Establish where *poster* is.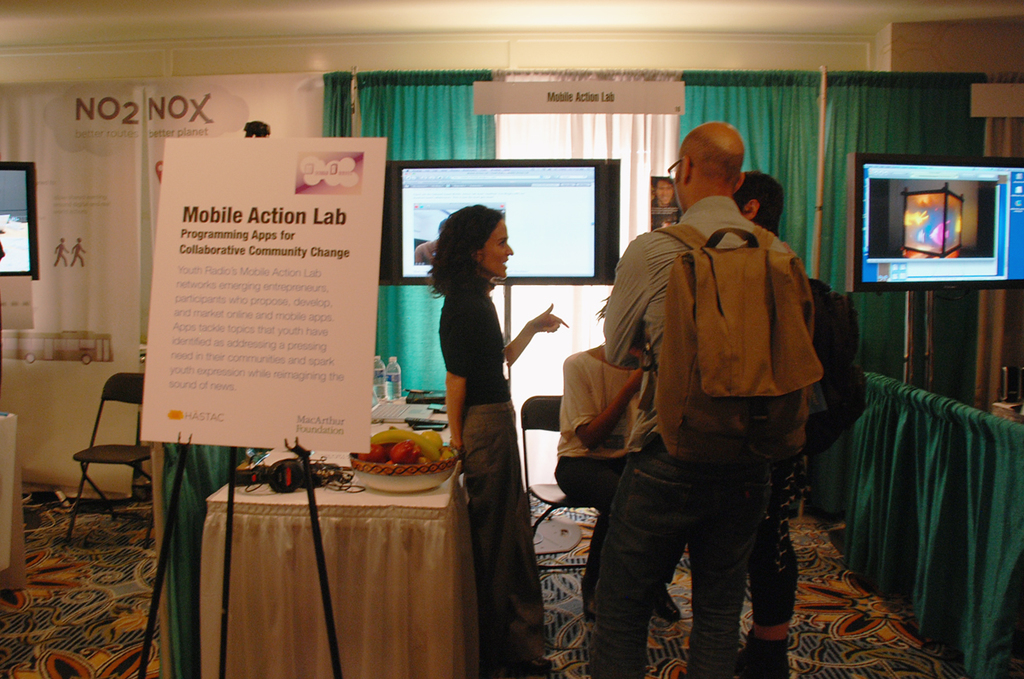
Established at (141,139,393,456).
